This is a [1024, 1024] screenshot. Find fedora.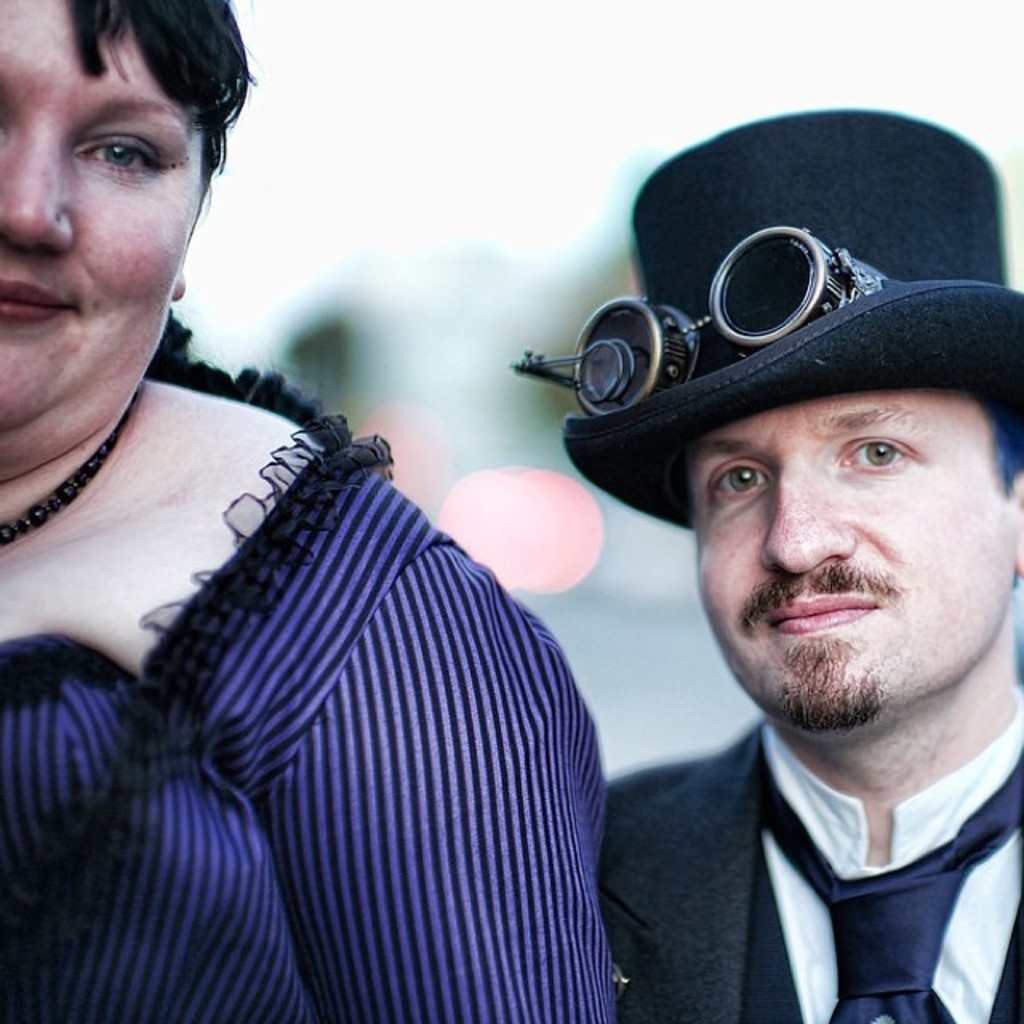
Bounding box: <bbox>557, 112, 1022, 539</bbox>.
